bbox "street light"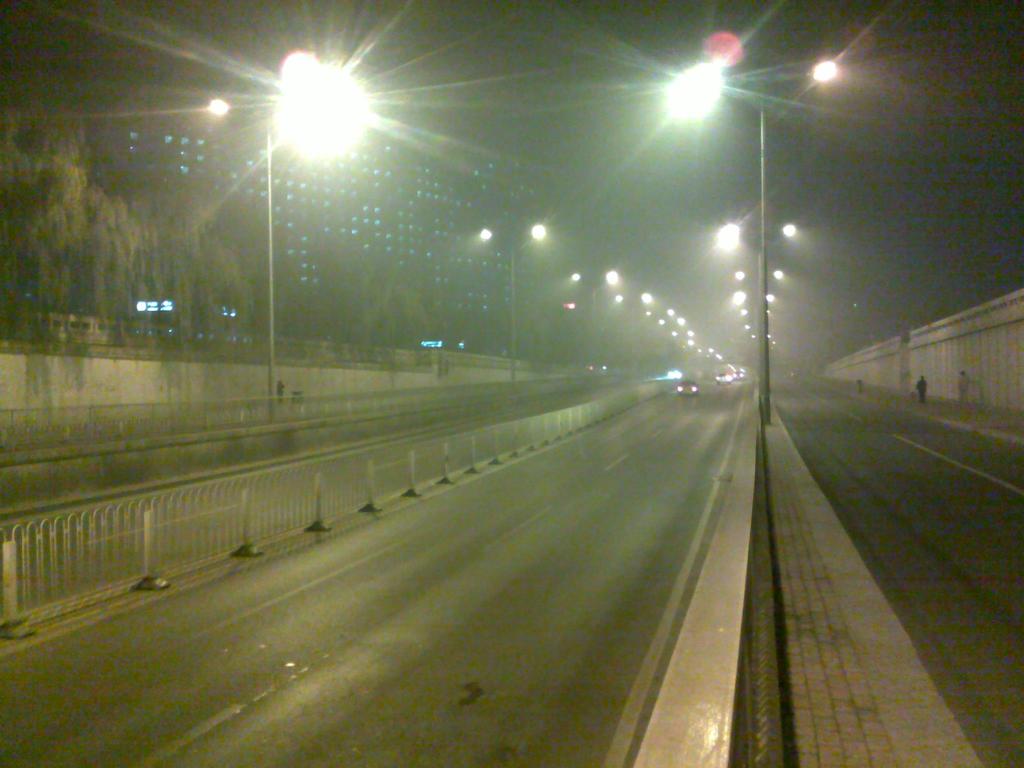
733/267/785/283
